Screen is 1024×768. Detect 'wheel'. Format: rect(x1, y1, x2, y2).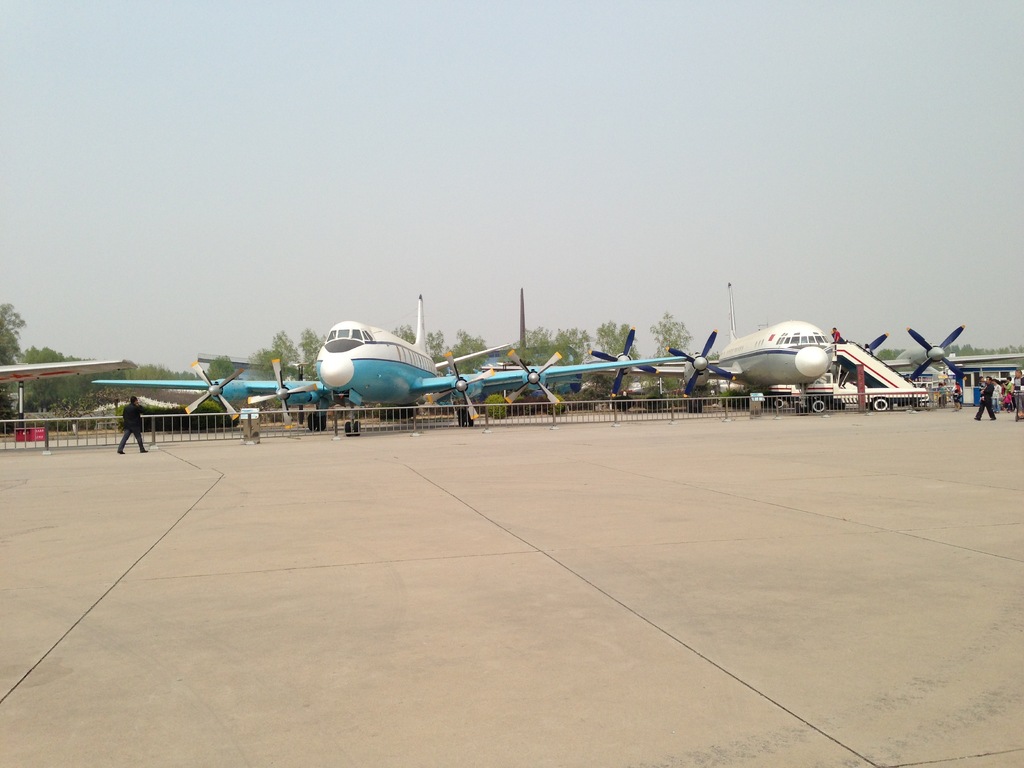
rect(355, 421, 362, 436).
